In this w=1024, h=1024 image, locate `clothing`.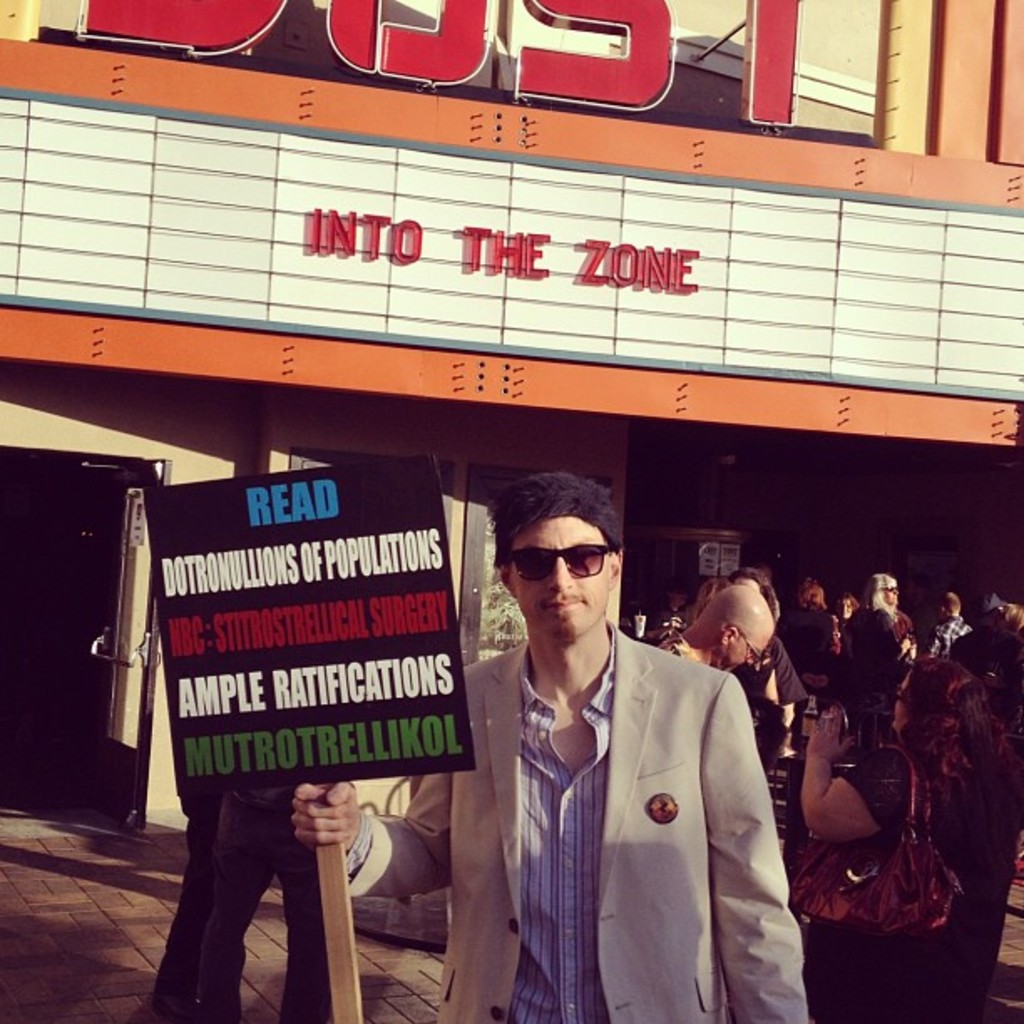
Bounding box: region(196, 781, 348, 1022).
